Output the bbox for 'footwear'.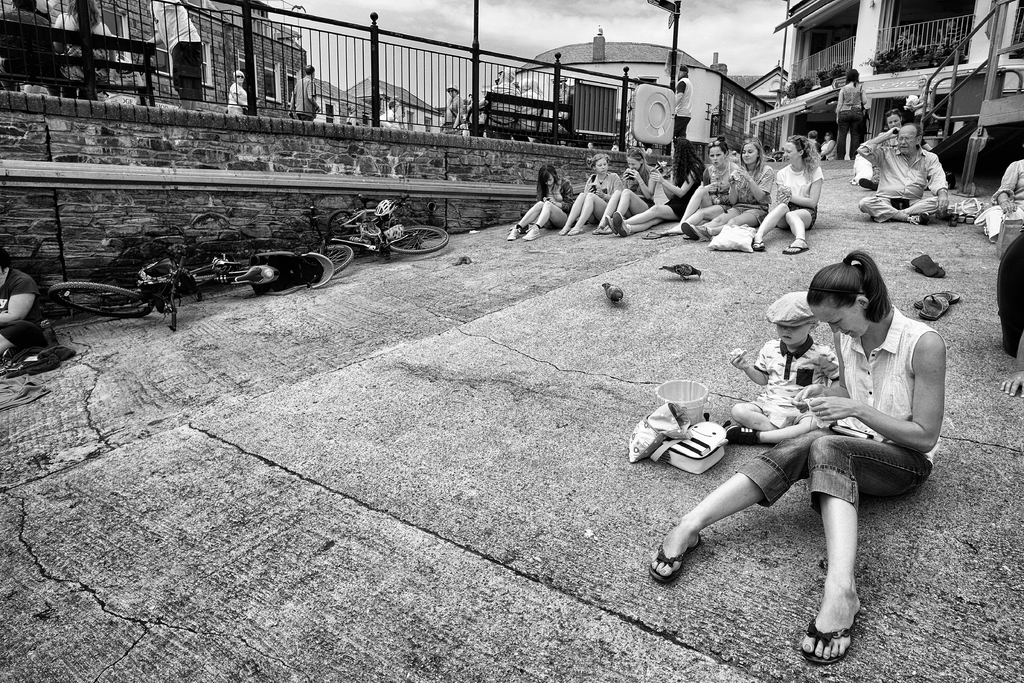
left=641, top=231, right=664, bottom=240.
